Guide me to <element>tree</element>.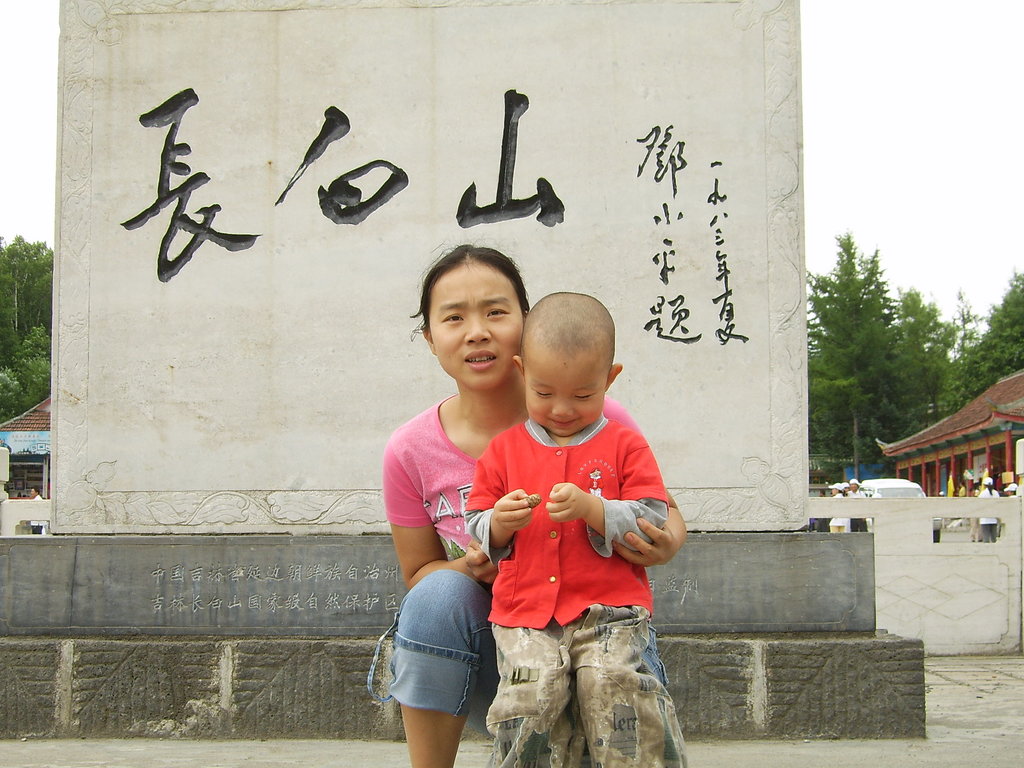
Guidance: [938,283,988,419].
